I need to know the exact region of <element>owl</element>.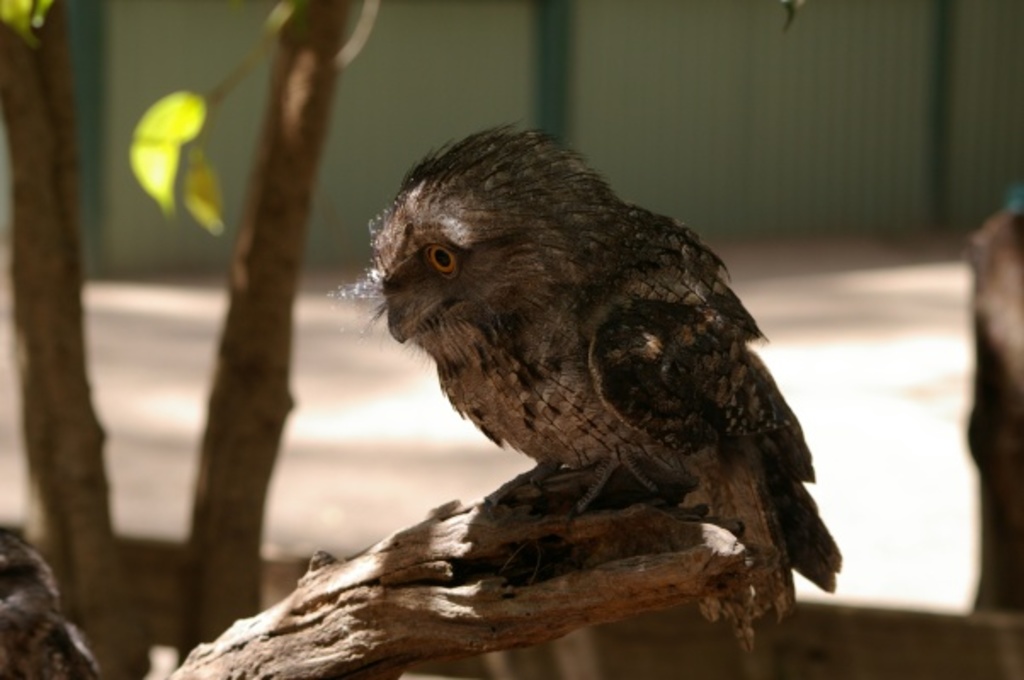
Region: (325,117,847,585).
